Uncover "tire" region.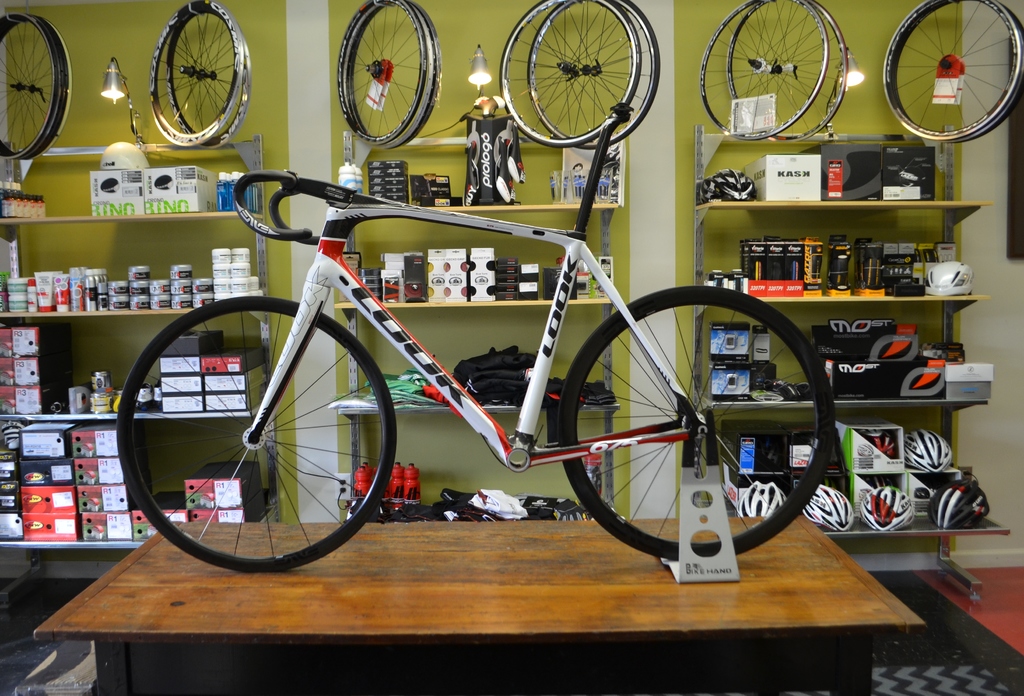
Uncovered: <bbox>726, 0, 849, 142</bbox>.
